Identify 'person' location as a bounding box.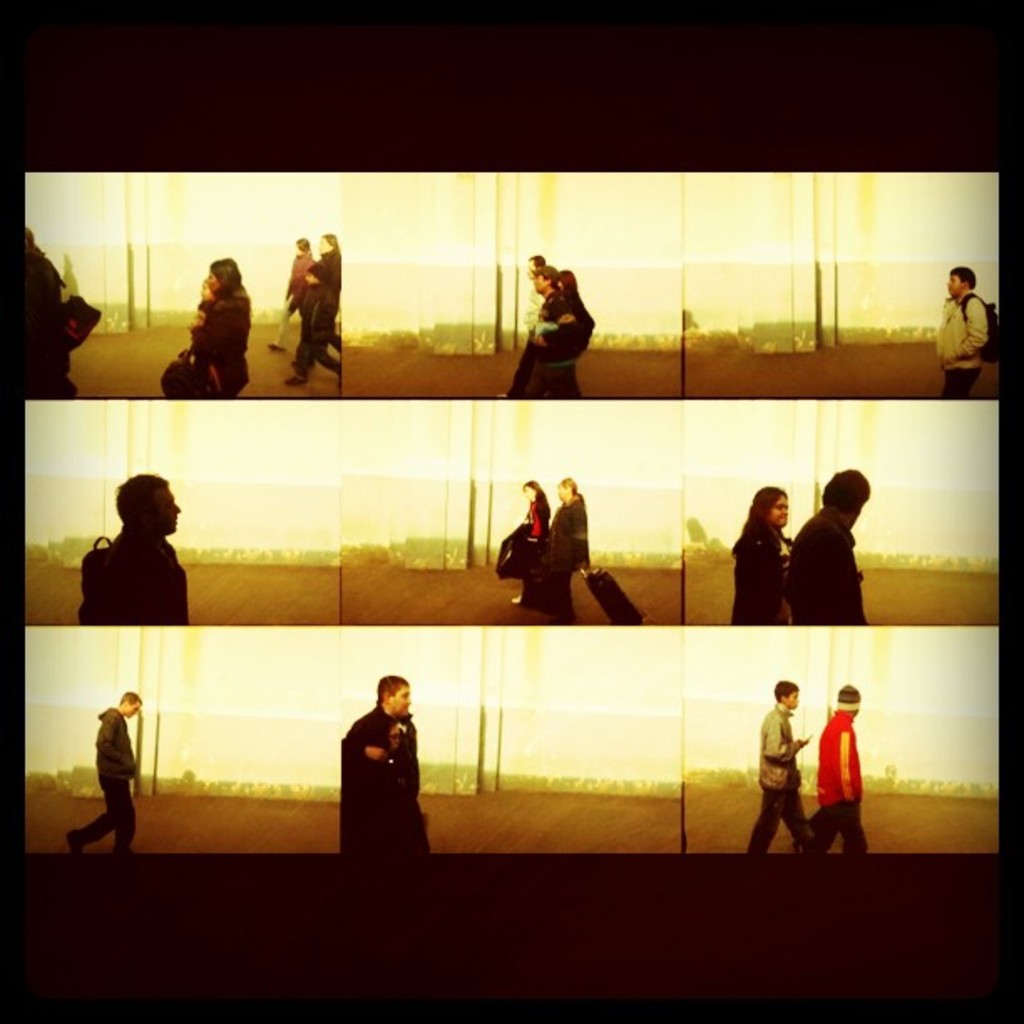
box(17, 212, 85, 405).
